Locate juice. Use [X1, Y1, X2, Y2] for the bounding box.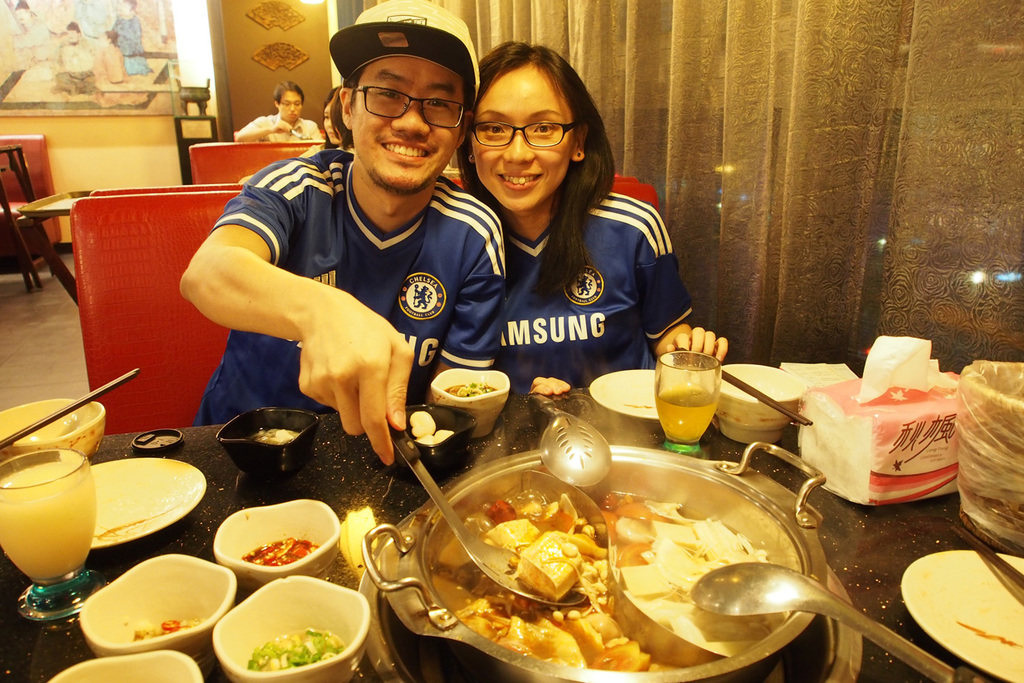
[1, 442, 85, 597].
